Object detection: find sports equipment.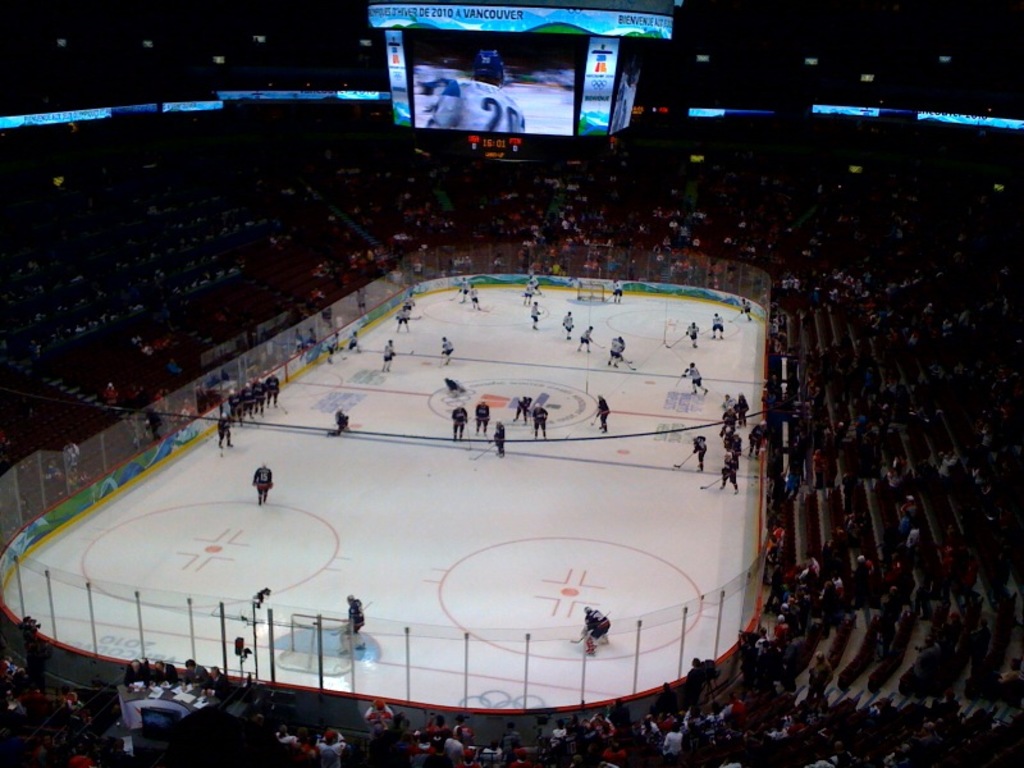
rect(438, 351, 442, 365).
